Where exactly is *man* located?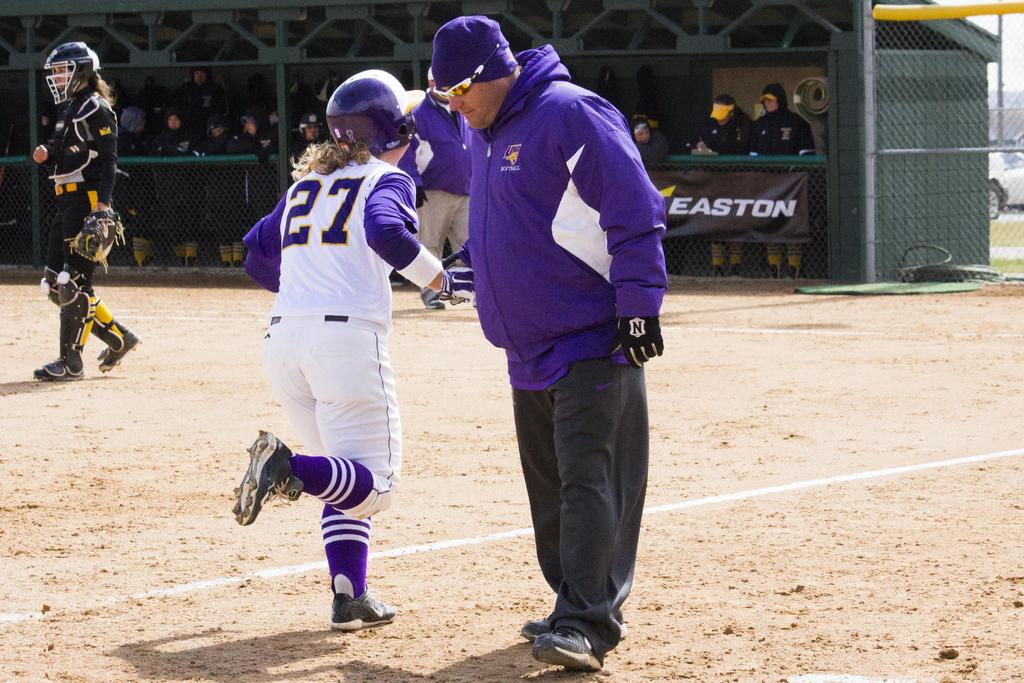
Its bounding box is l=634, t=124, r=678, b=160.
